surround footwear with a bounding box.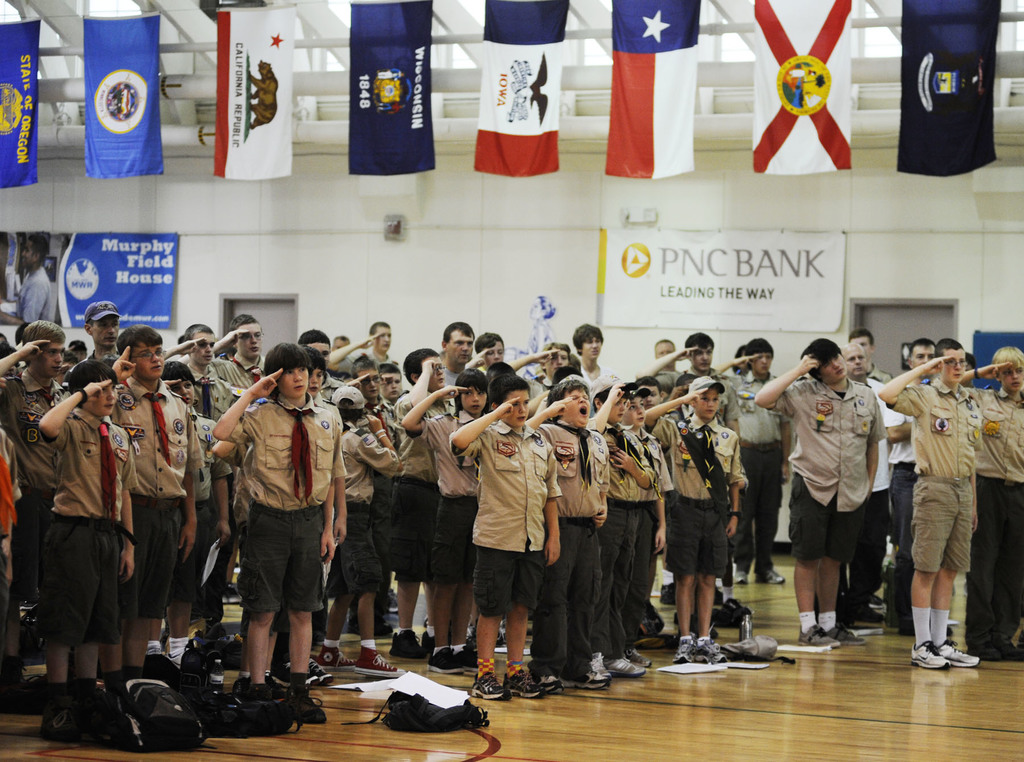
bbox(429, 648, 459, 677).
